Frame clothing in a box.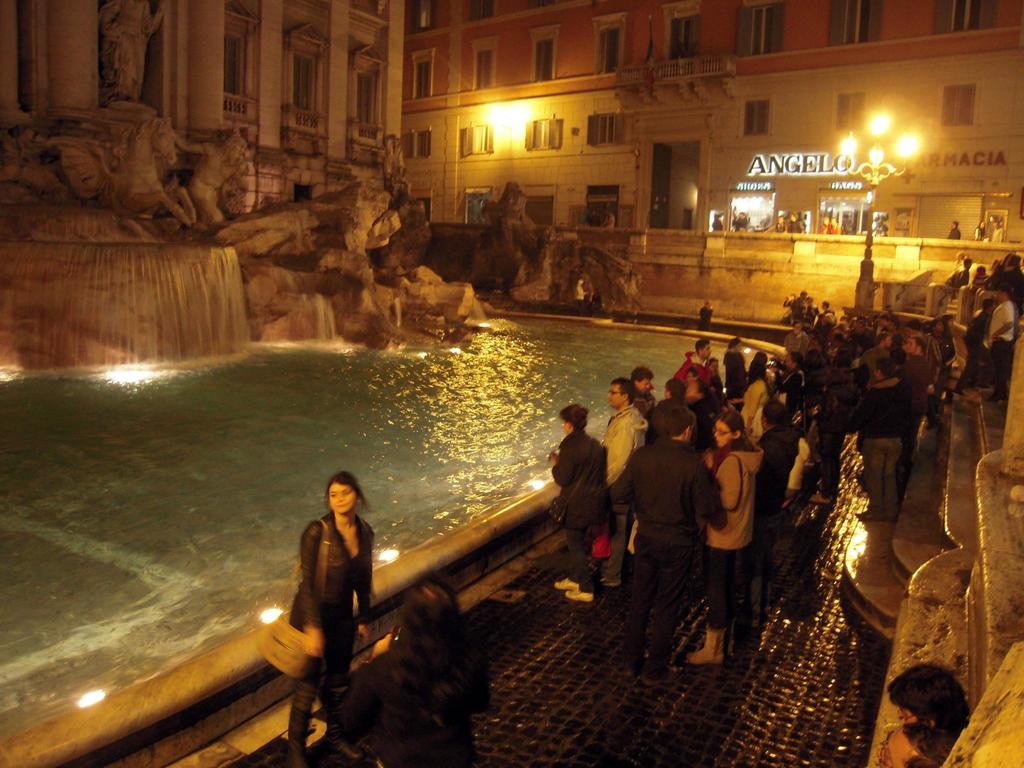
bbox=(747, 378, 780, 427).
